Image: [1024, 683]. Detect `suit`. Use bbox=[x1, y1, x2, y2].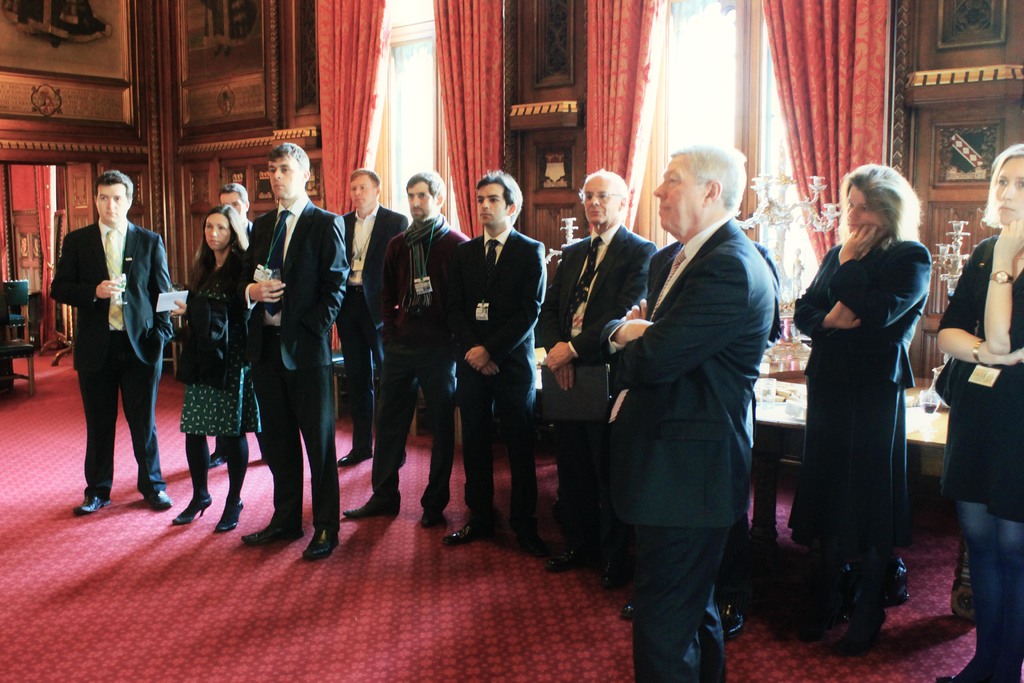
bbox=[787, 235, 932, 391].
